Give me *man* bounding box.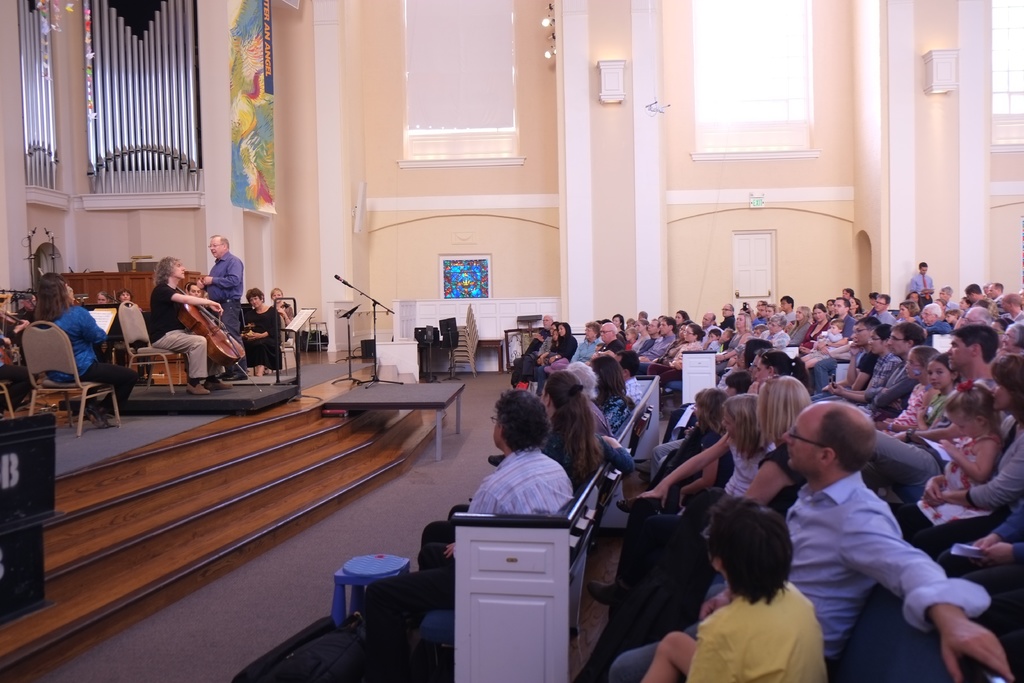
[356, 388, 572, 682].
